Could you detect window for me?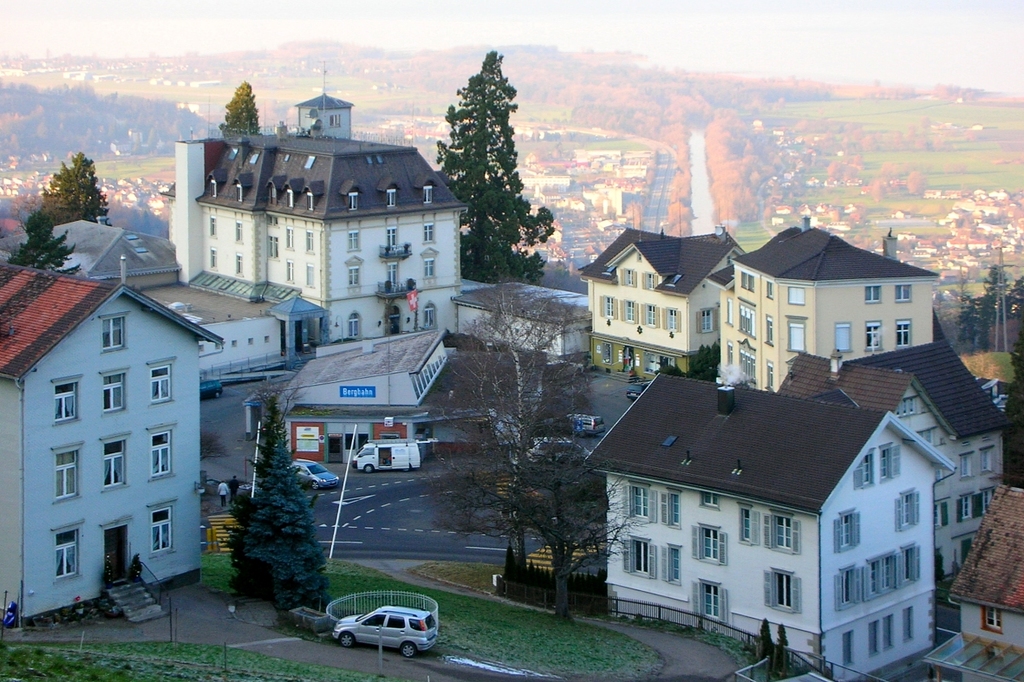
Detection result: x1=207 y1=247 x2=215 y2=267.
